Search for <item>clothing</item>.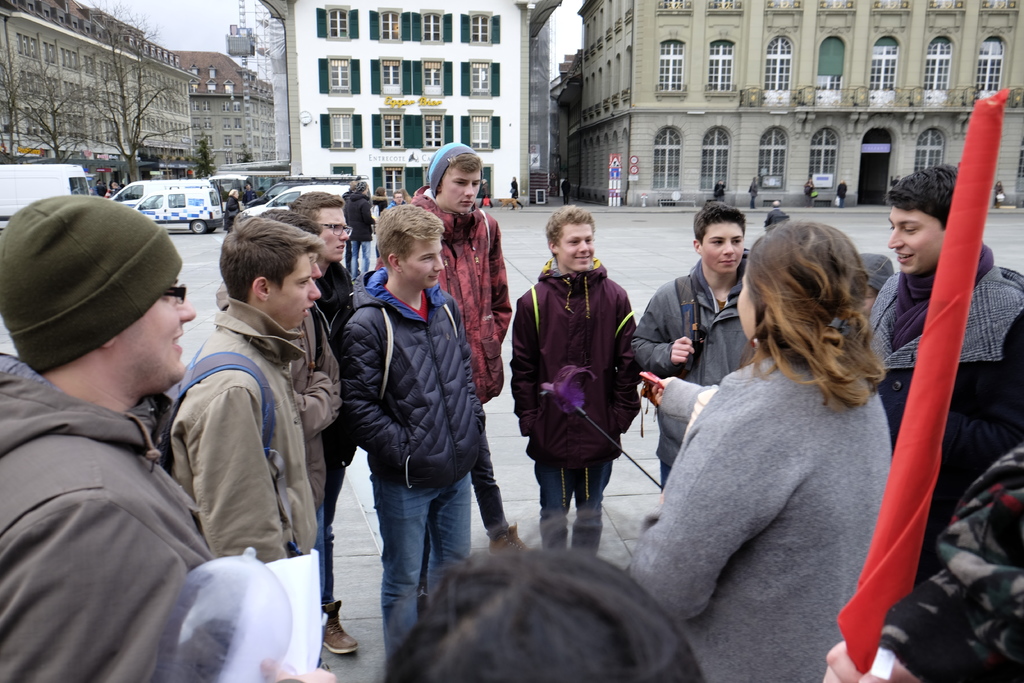
Found at 637,256,753,473.
